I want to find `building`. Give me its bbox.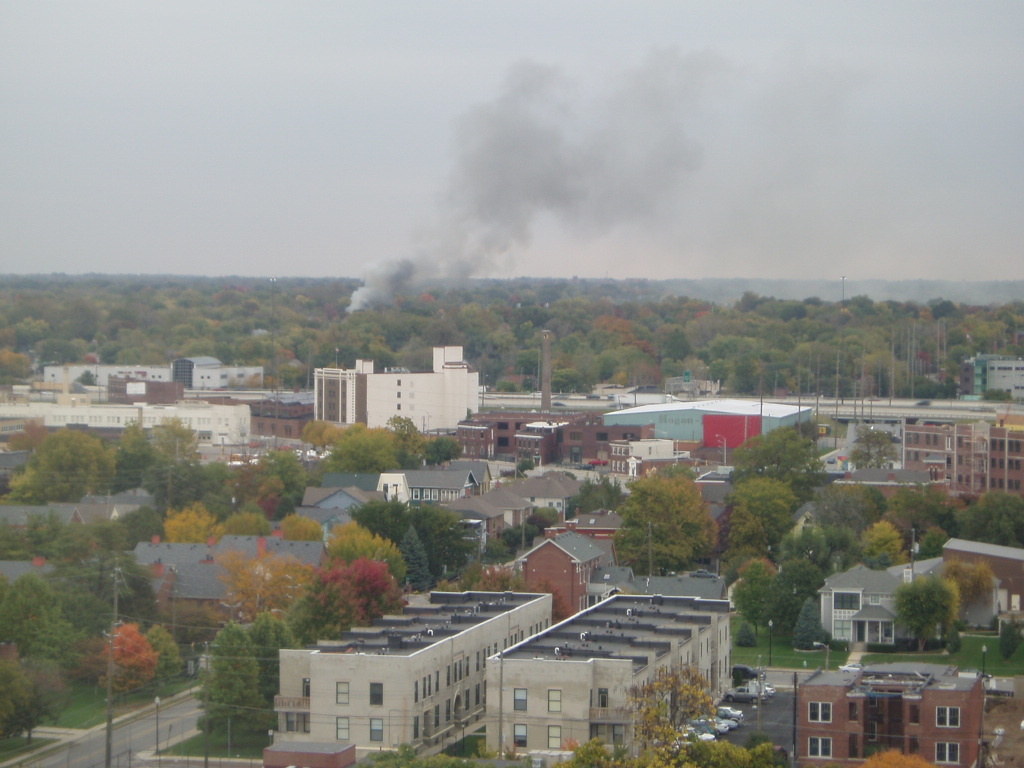
(257, 590, 556, 766).
